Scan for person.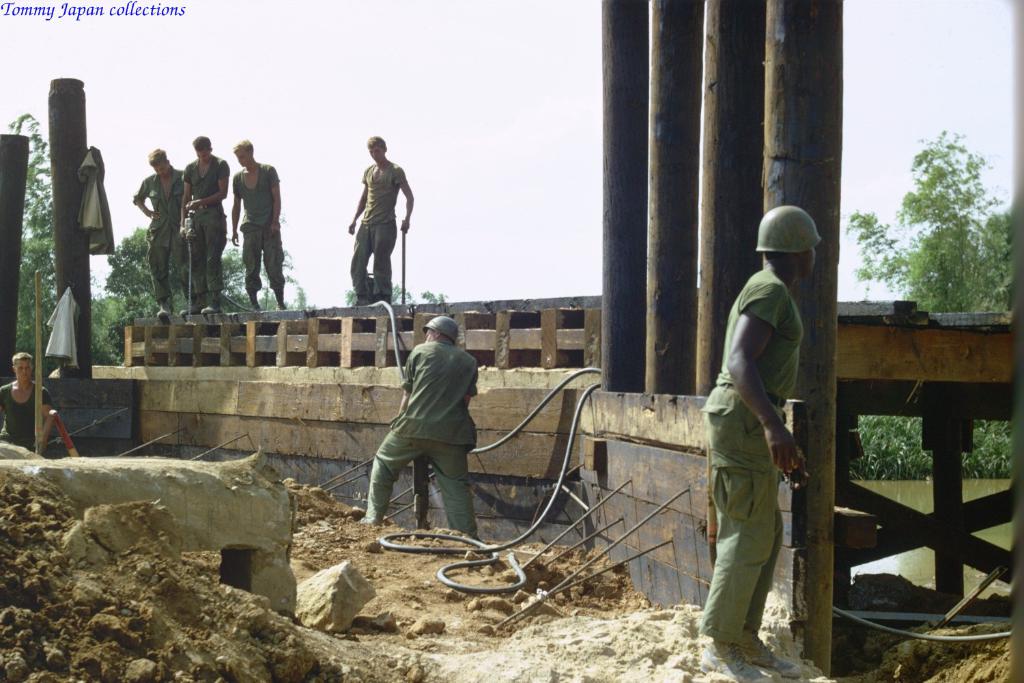
Scan result: [167,135,225,330].
